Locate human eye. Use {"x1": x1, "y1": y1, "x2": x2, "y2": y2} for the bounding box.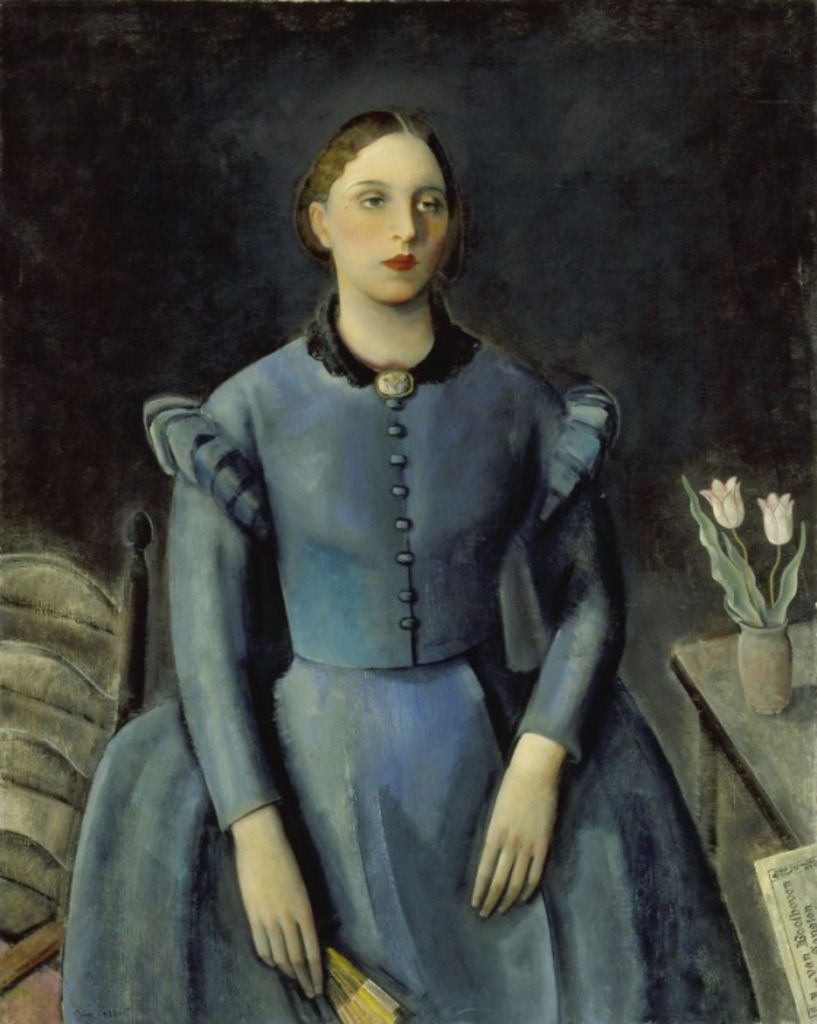
{"x1": 419, "y1": 194, "x2": 441, "y2": 217}.
